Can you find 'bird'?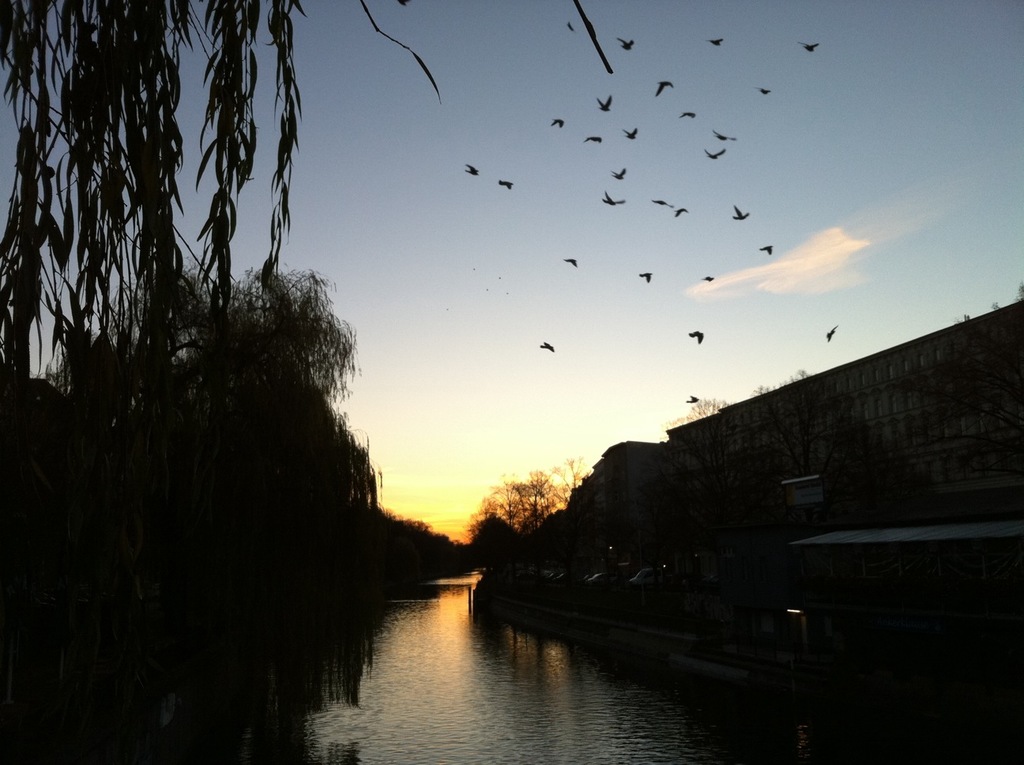
Yes, bounding box: <region>599, 191, 627, 207</region>.
